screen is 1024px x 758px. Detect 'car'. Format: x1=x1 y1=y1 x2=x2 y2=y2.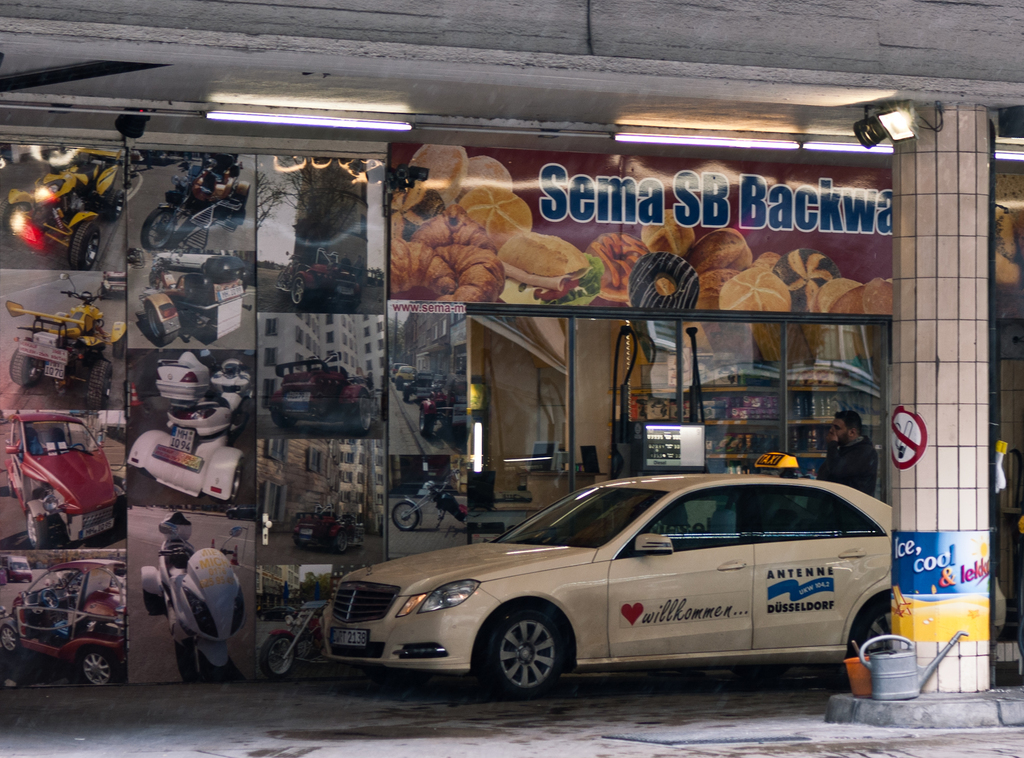
x1=3 y1=149 x2=125 y2=273.
